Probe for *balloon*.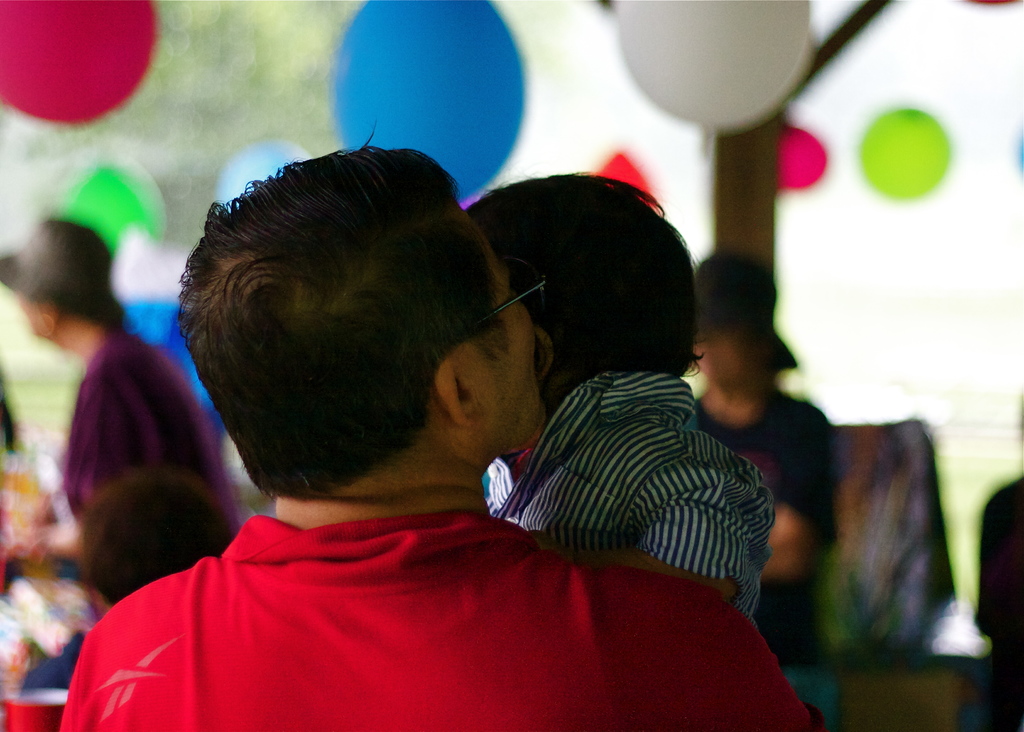
Probe result: [855, 108, 950, 201].
